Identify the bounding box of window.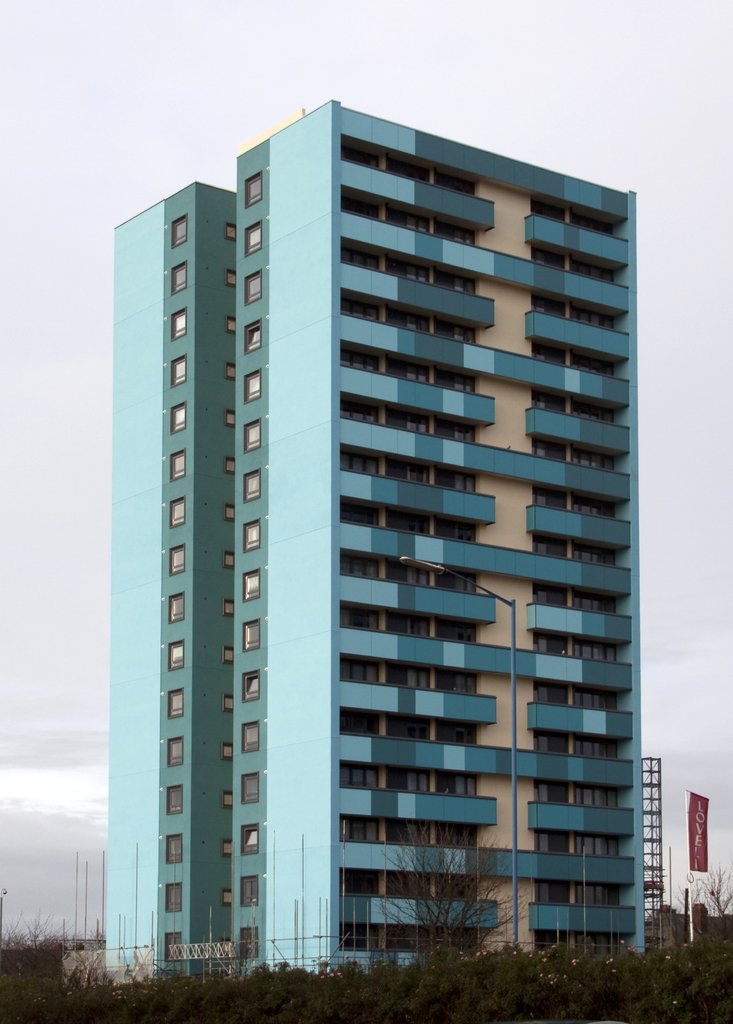
crop(226, 692, 233, 710).
